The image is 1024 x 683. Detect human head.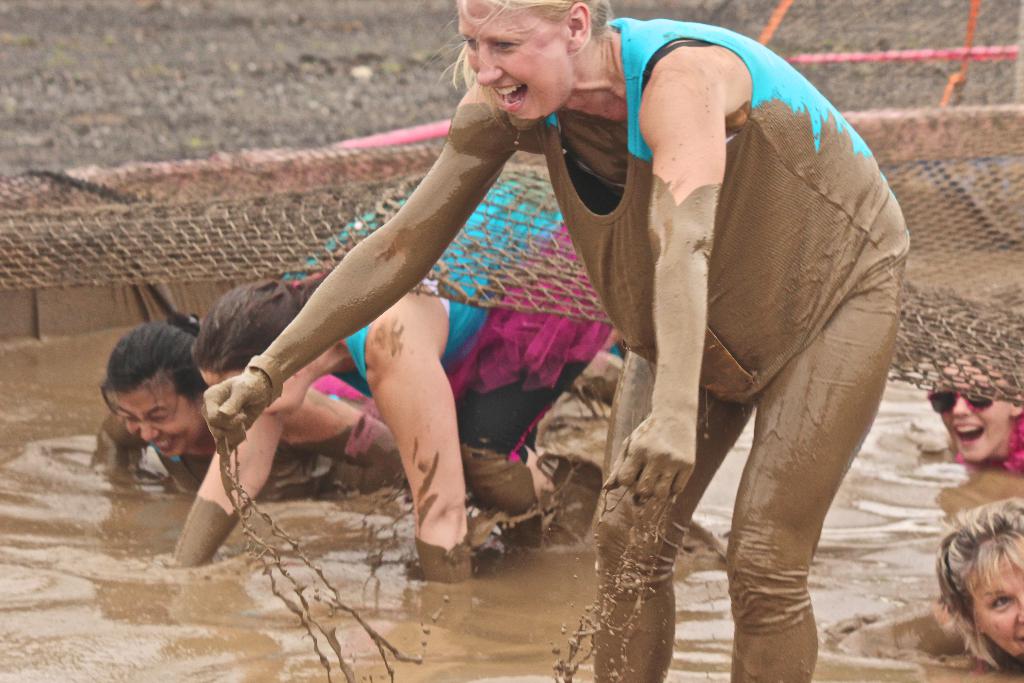
Detection: BBox(451, 3, 611, 124).
